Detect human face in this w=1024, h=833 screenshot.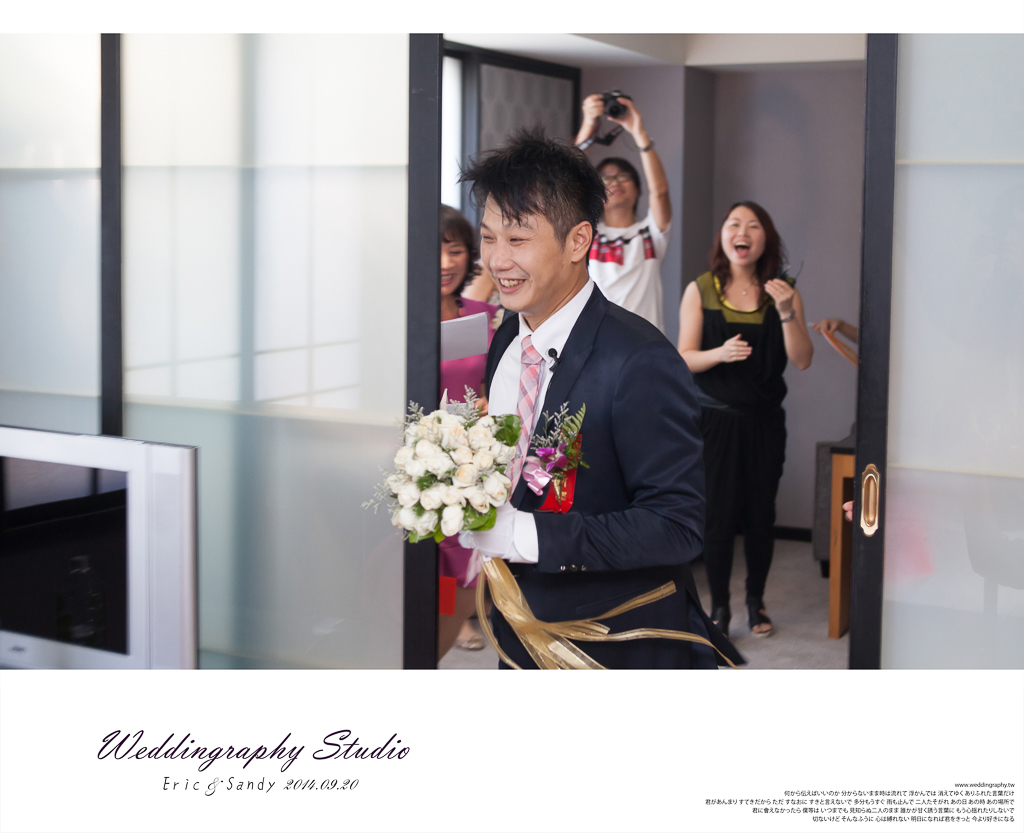
Detection: [left=598, top=162, right=635, bottom=206].
